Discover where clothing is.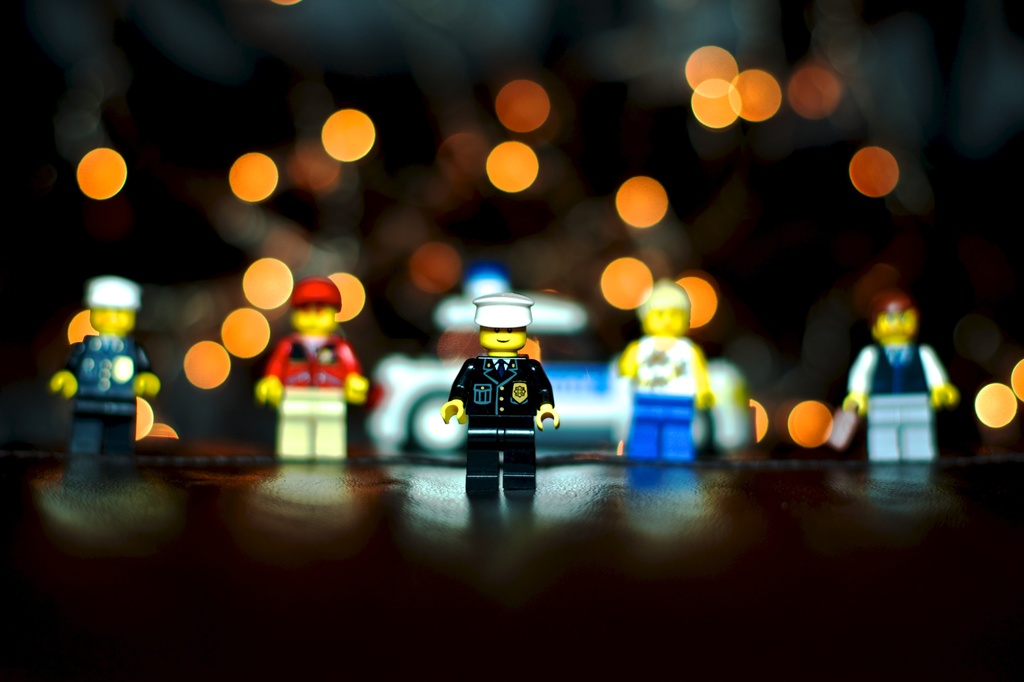
Discovered at Rect(628, 322, 716, 461).
